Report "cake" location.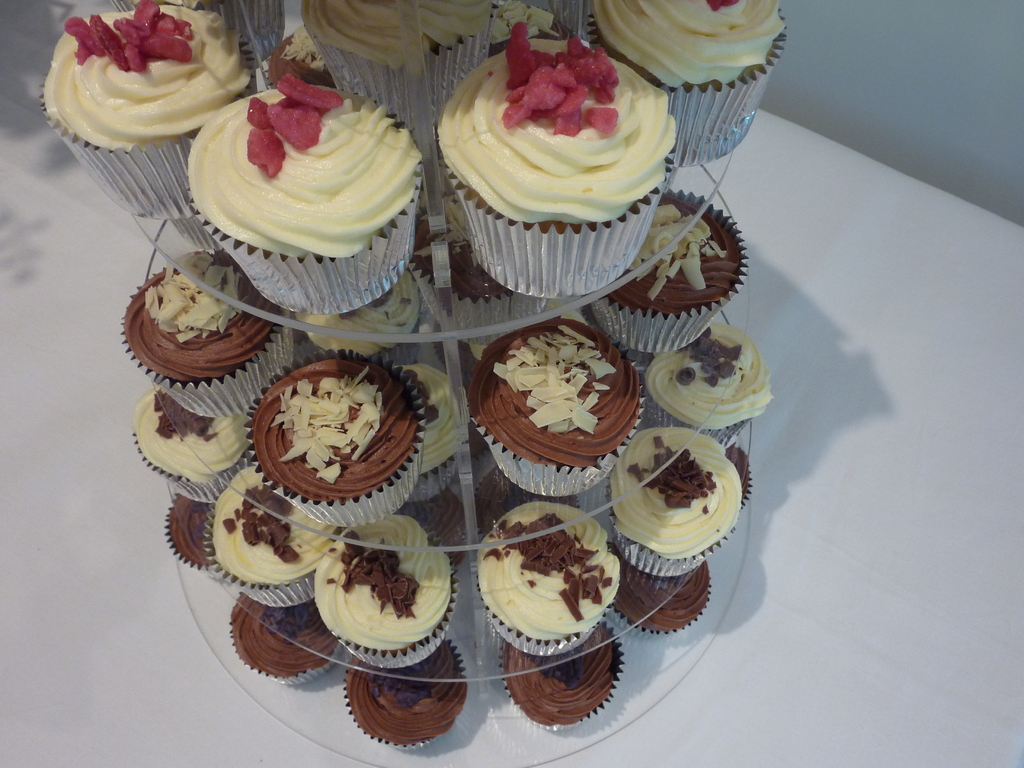
Report: locate(128, 374, 251, 504).
